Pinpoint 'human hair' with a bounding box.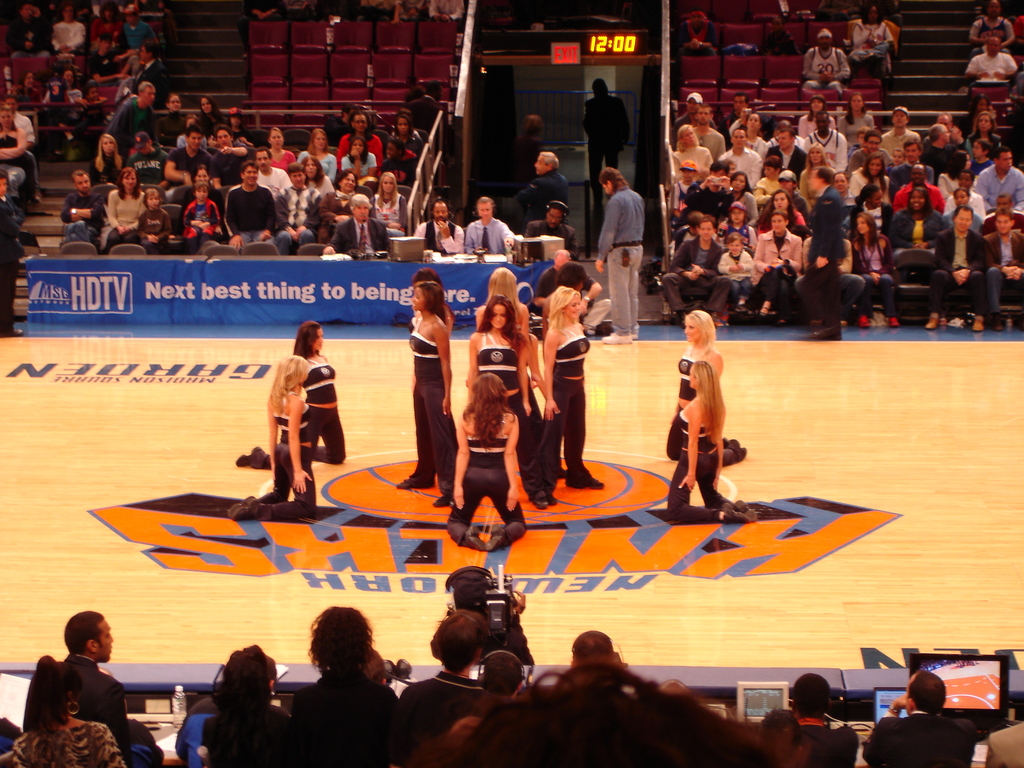
[266, 355, 310, 420].
